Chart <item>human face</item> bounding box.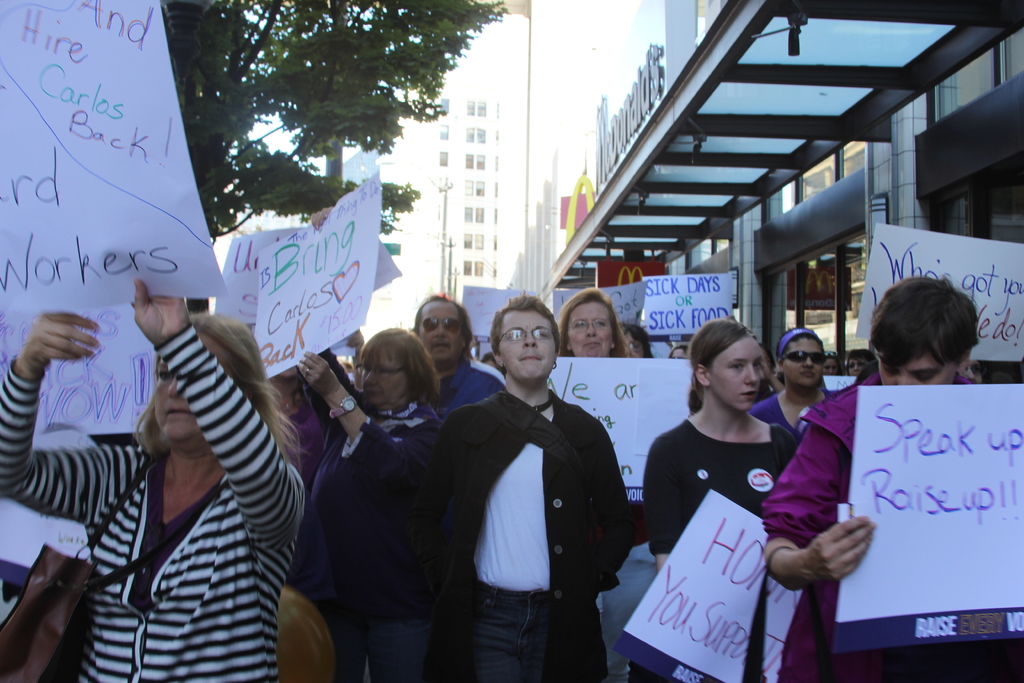
Charted: [left=709, top=333, right=764, bottom=413].
